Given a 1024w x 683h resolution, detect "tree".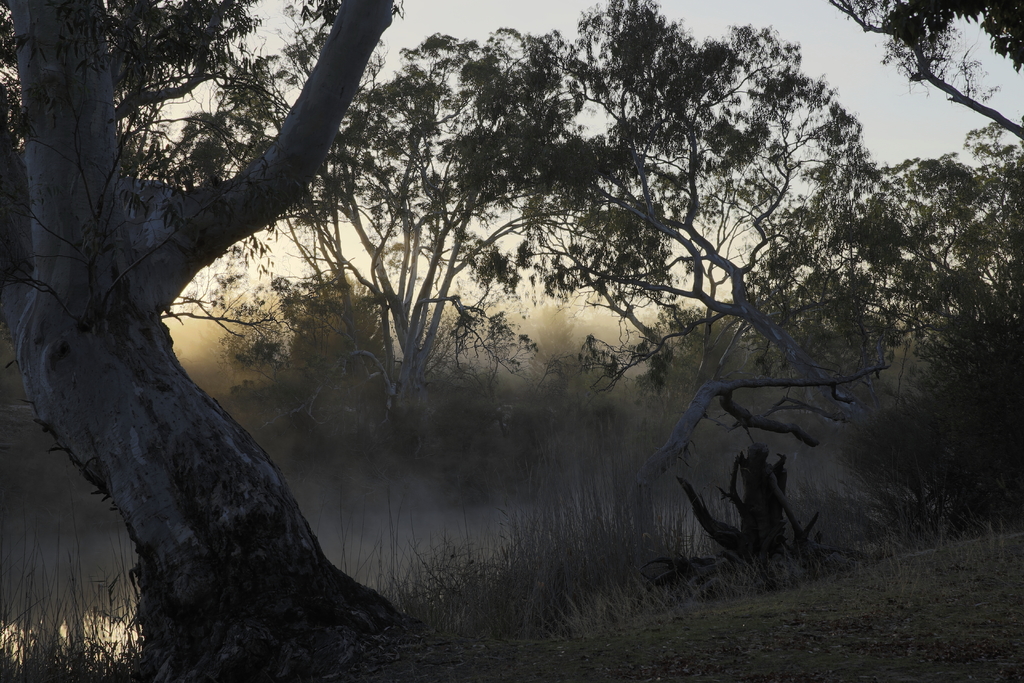
bbox(273, 34, 531, 416).
